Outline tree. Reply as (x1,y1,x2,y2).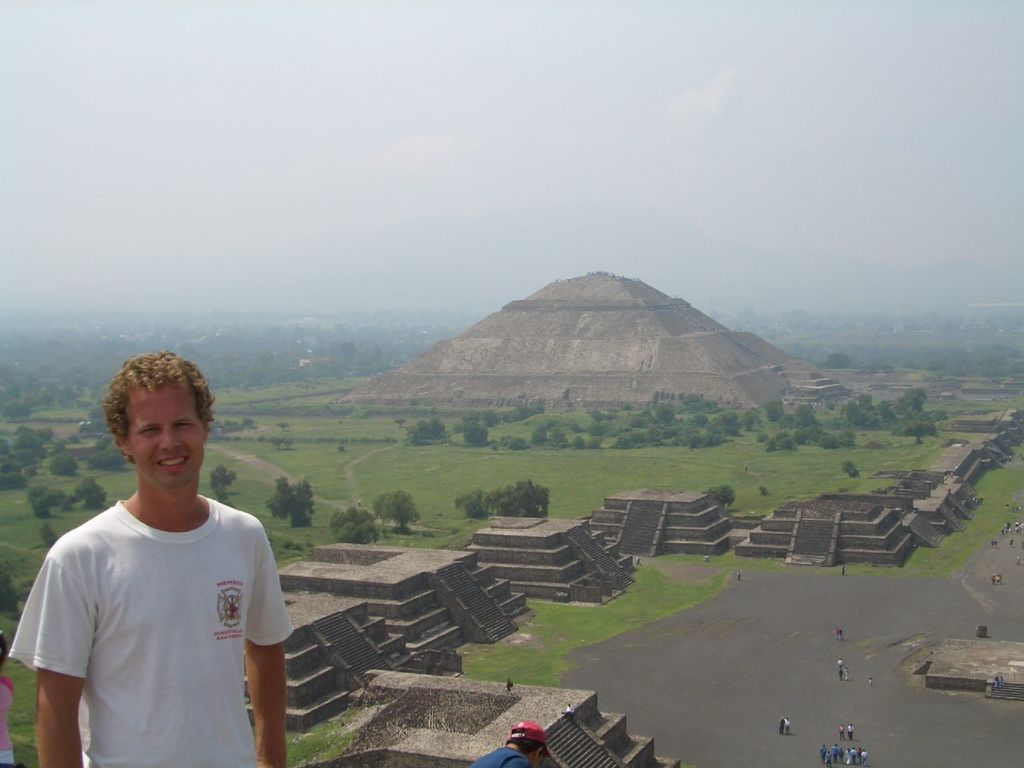
(209,463,245,502).
